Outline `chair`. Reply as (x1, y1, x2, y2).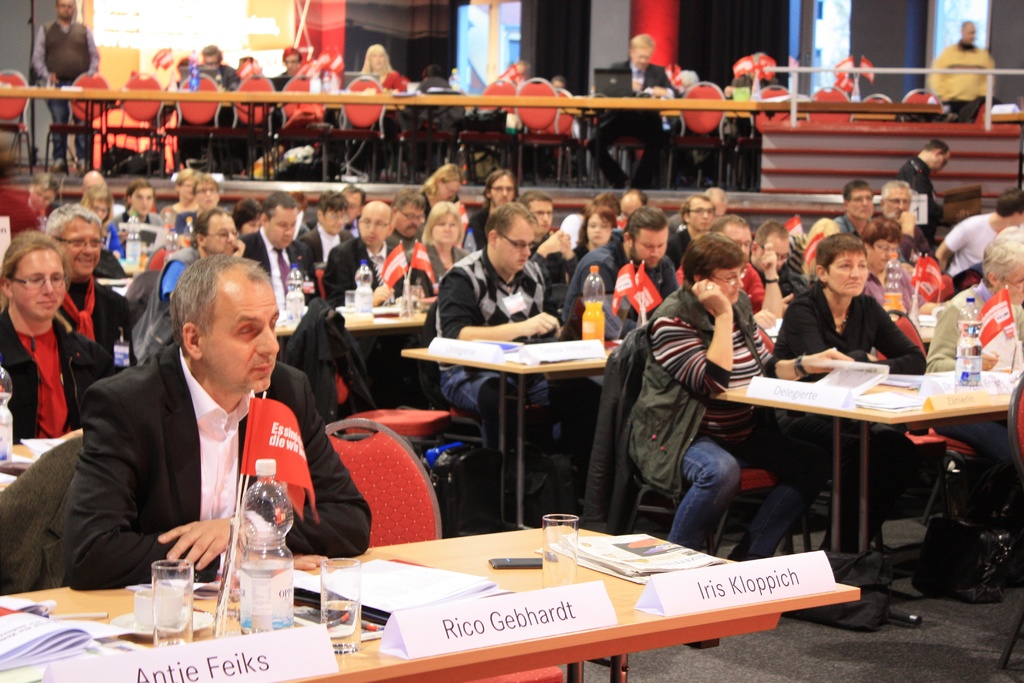
(209, 70, 282, 174).
